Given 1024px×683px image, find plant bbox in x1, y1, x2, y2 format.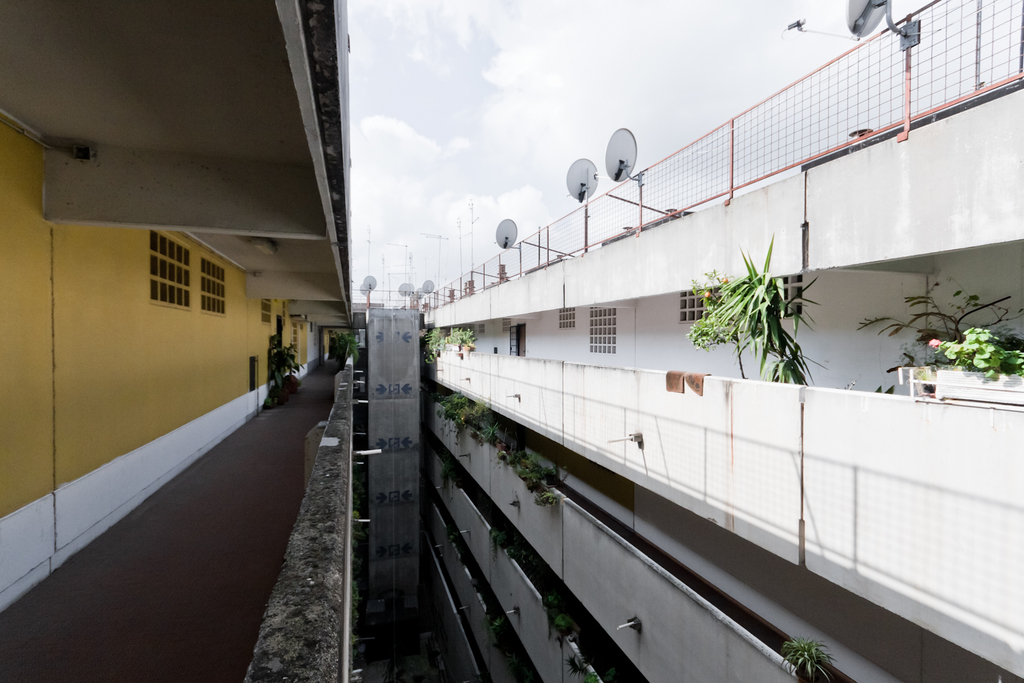
926, 325, 1023, 374.
